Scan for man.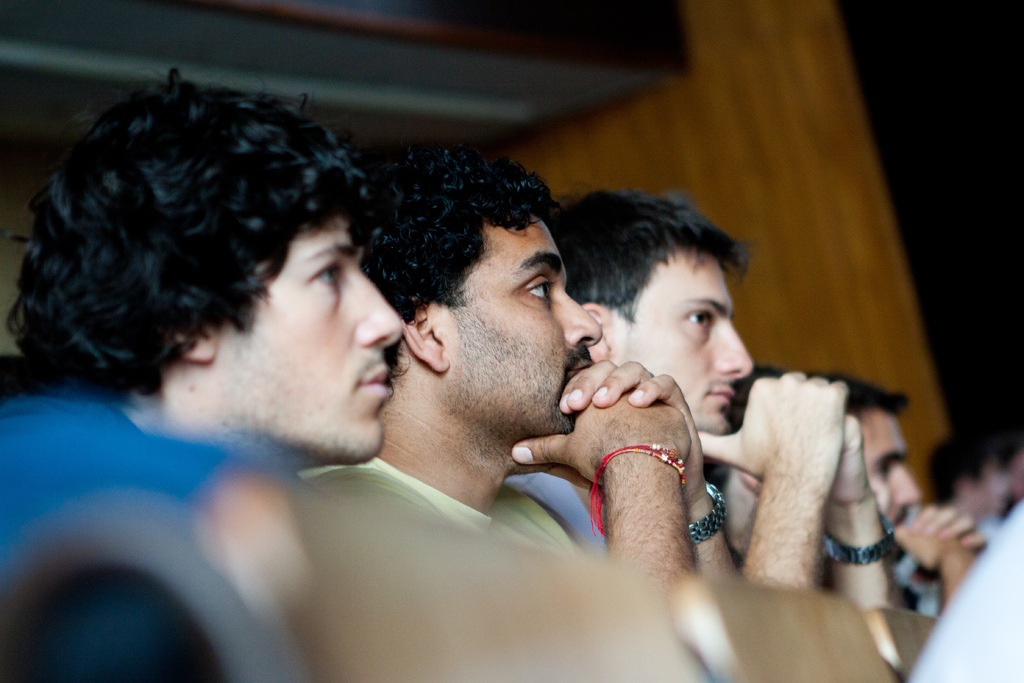
Scan result: {"left": 536, "top": 184, "right": 936, "bottom": 682}.
